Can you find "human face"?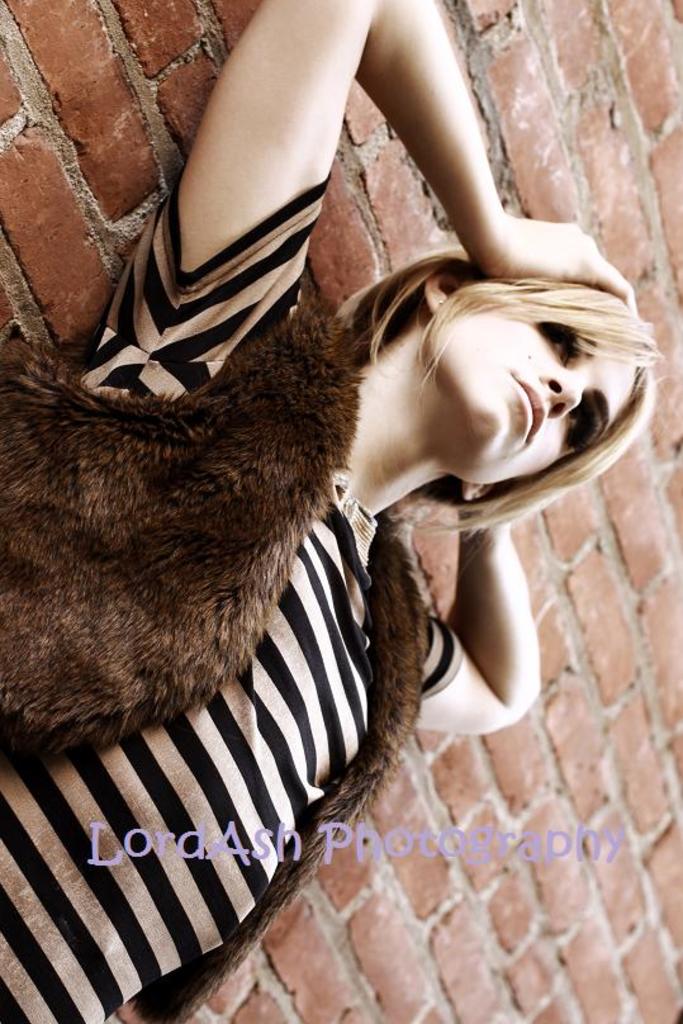
Yes, bounding box: <box>422,303,630,483</box>.
